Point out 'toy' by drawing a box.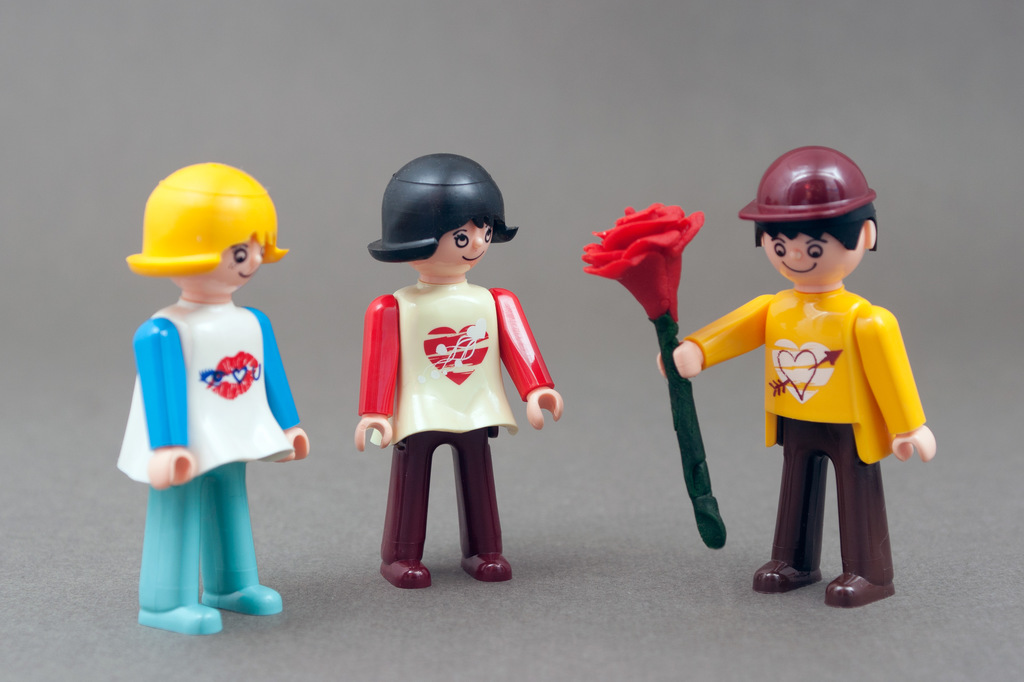
l=343, t=143, r=561, b=583.
